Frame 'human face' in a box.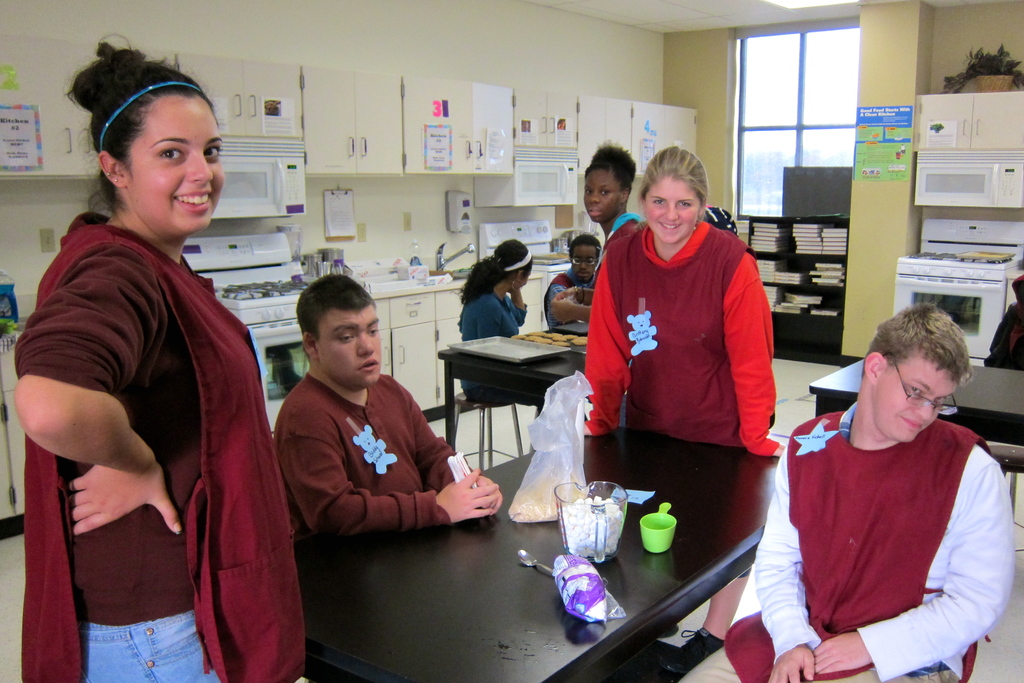
box(644, 180, 700, 242).
